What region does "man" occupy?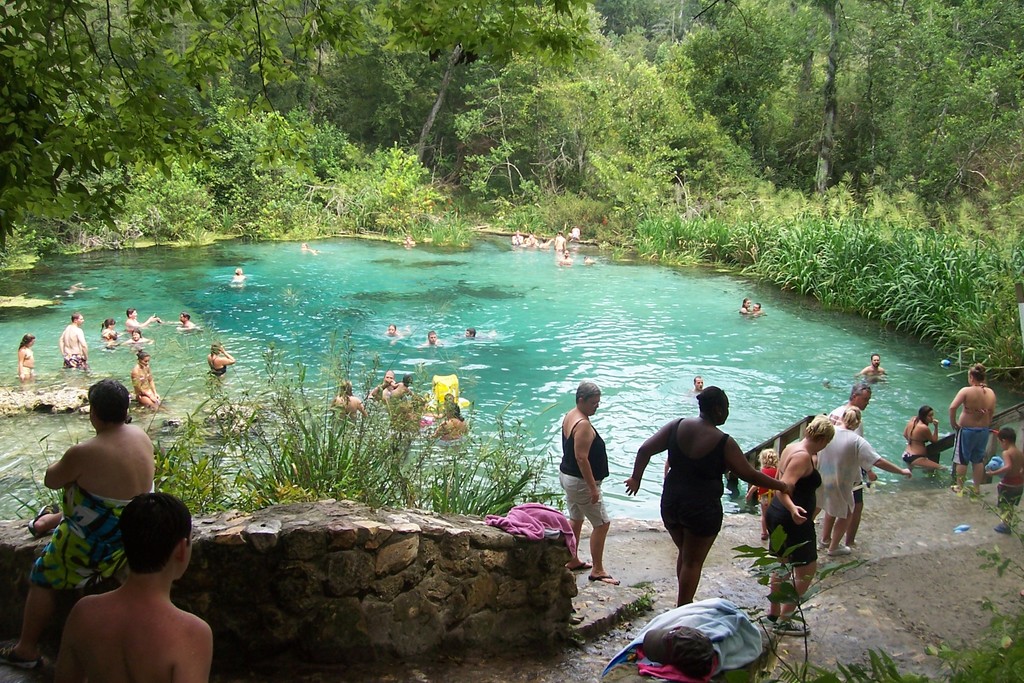
select_region(54, 491, 215, 682).
